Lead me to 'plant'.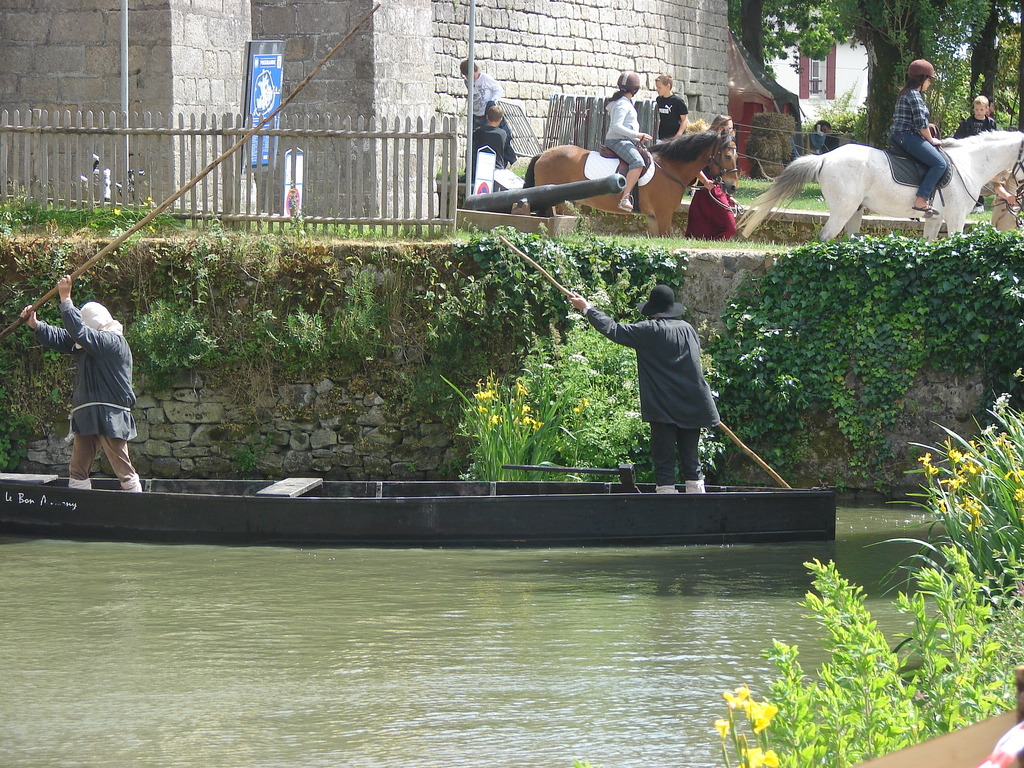
Lead to pyautogui.locateOnScreen(503, 300, 663, 485).
